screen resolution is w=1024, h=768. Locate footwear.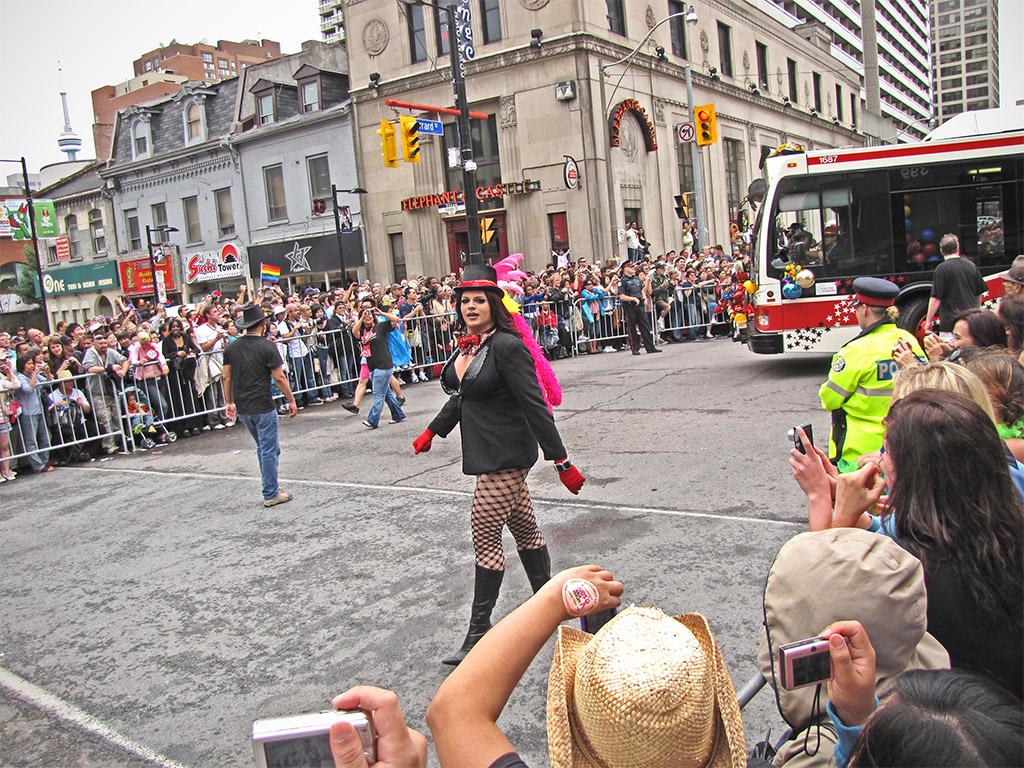
(x1=102, y1=439, x2=121, y2=453).
